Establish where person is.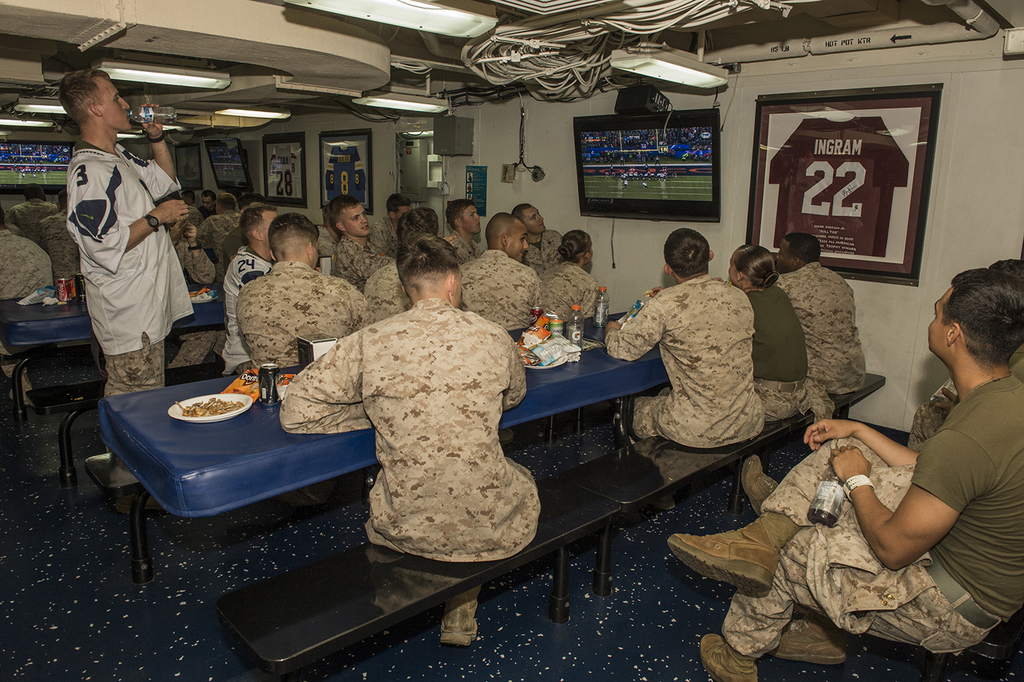
Established at [left=657, top=268, right=1023, bottom=681].
